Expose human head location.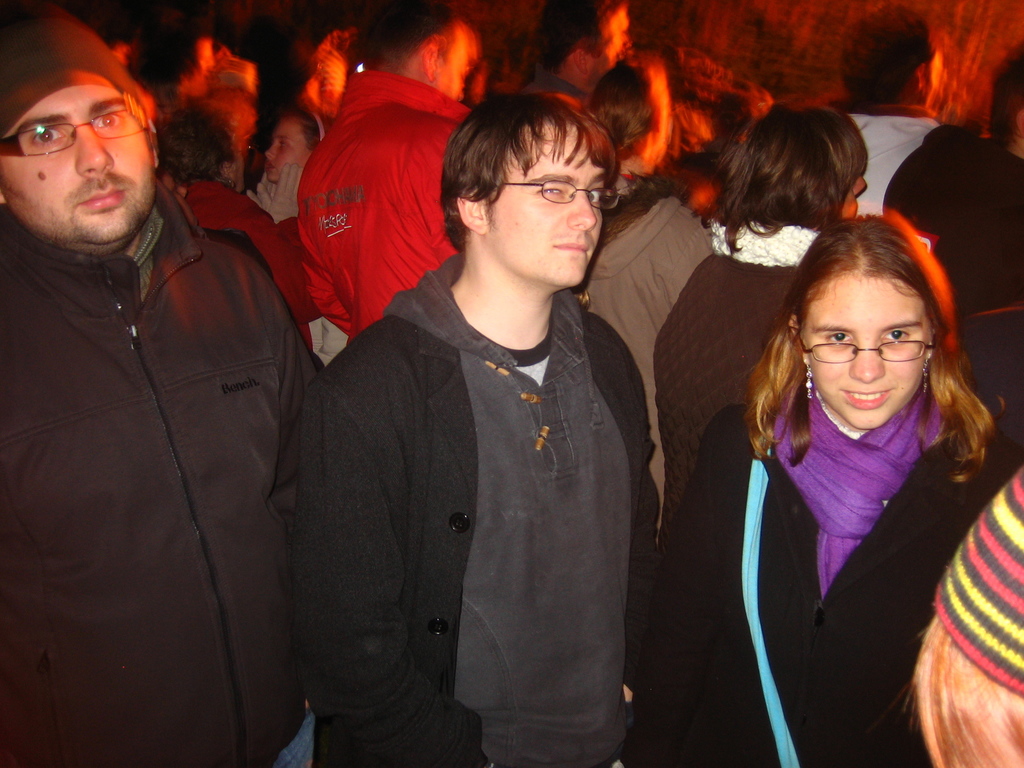
Exposed at x1=835, y1=2, x2=948, y2=111.
